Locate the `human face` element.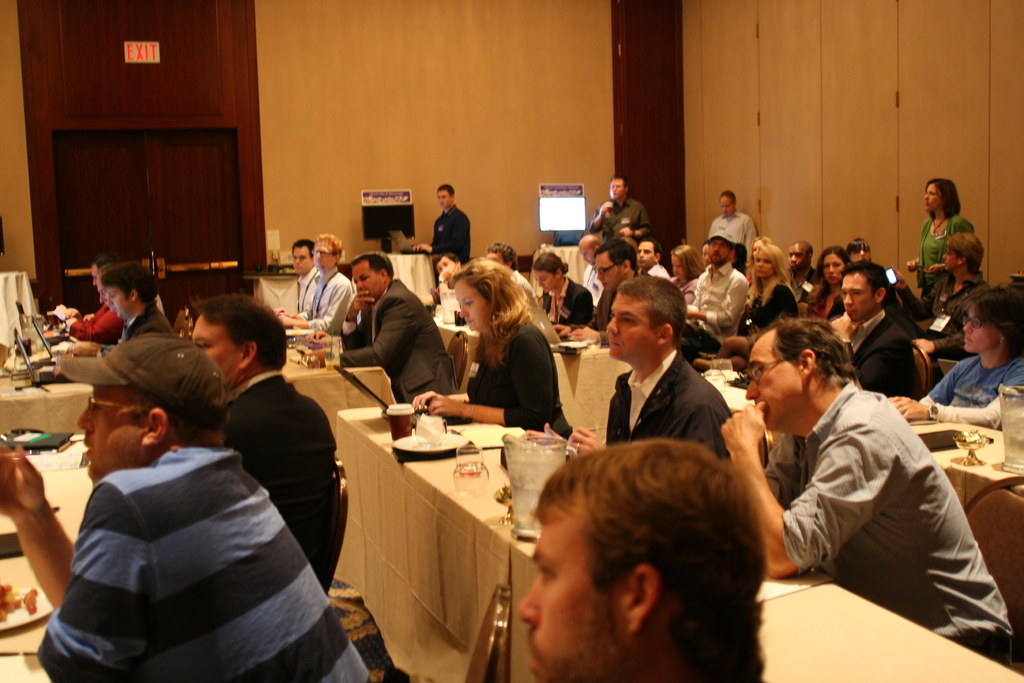
Element bbox: bbox=[855, 245, 876, 261].
